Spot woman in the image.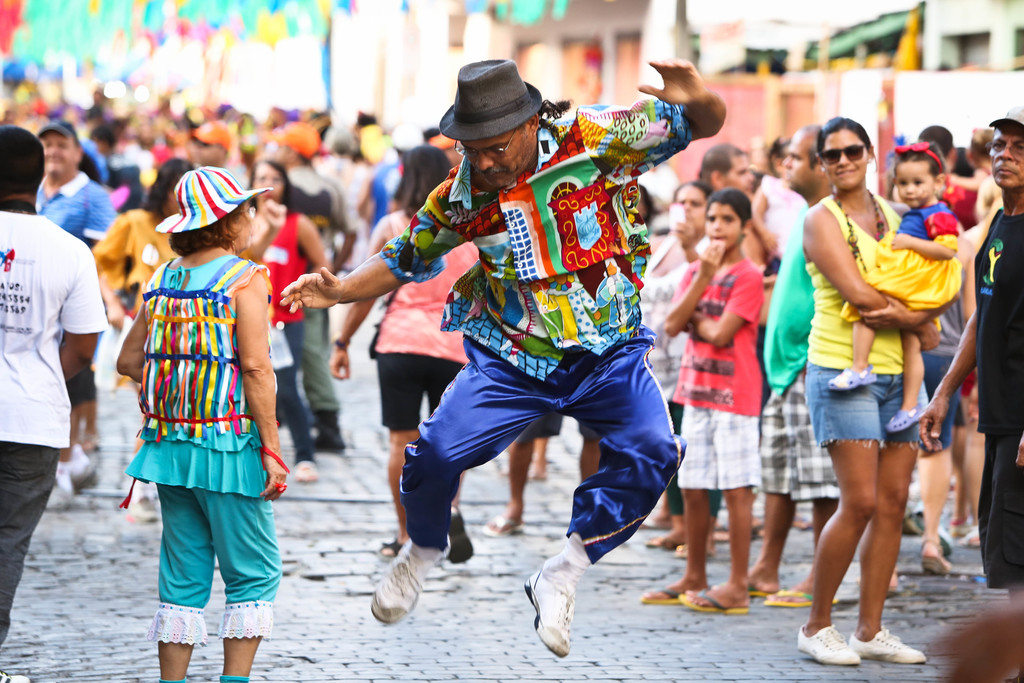
woman found at region(640, 177, 719, 554).
